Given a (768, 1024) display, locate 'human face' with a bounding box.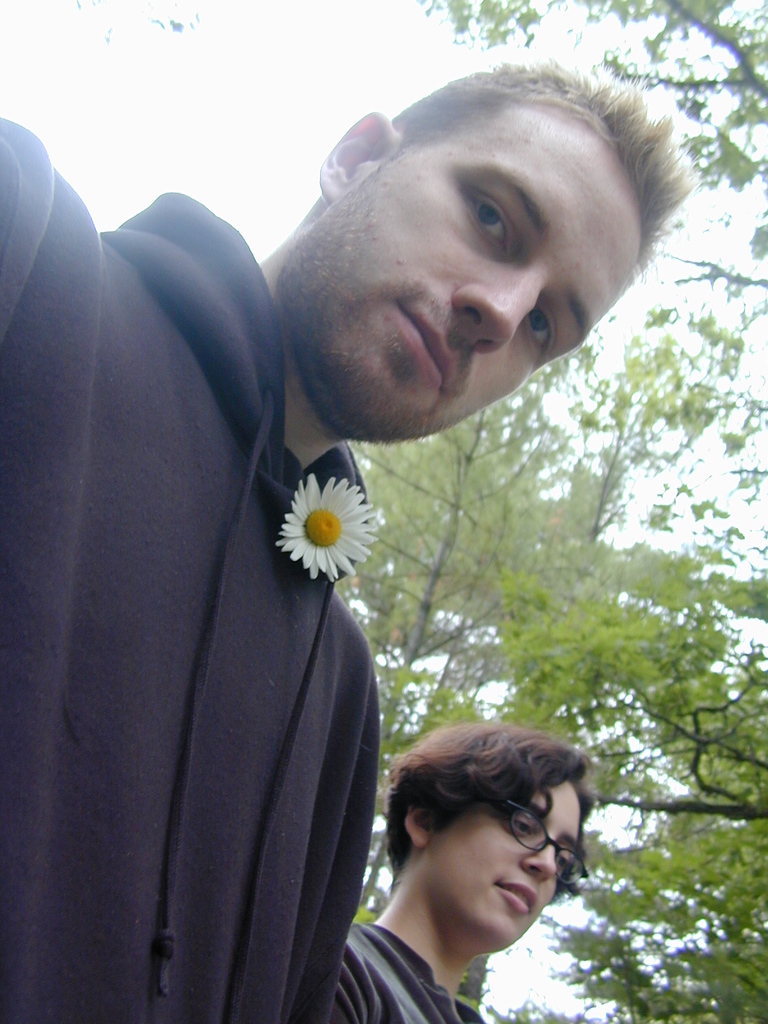
Located: {"x1": 432, "y1": 769, "x2": 595, "y2": 952}.
